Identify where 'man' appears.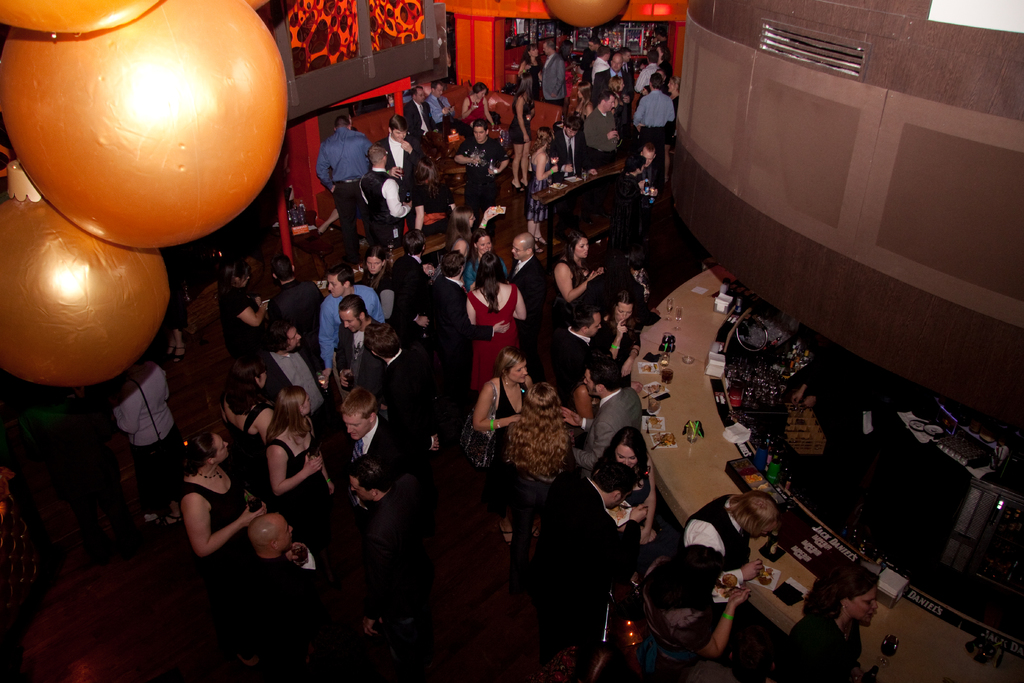
Appears at 555:353:645:486.
